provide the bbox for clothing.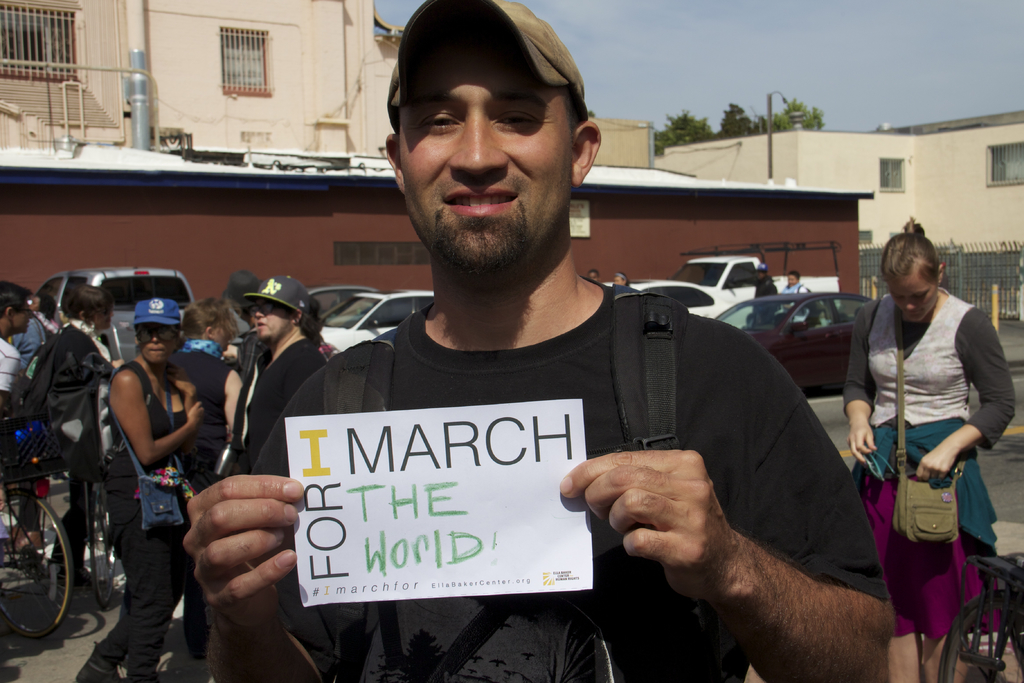
(x1=244, y1=333, x2=323, y2=481).
